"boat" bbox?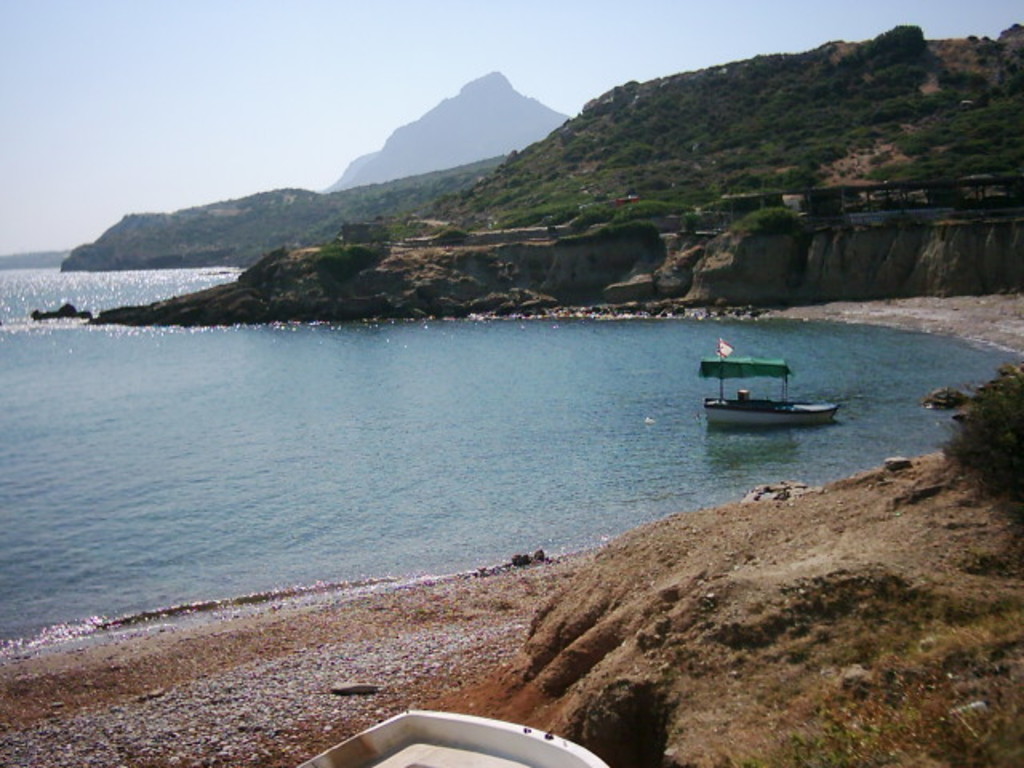
x1=294, y1=707, x2=606, y2=766
